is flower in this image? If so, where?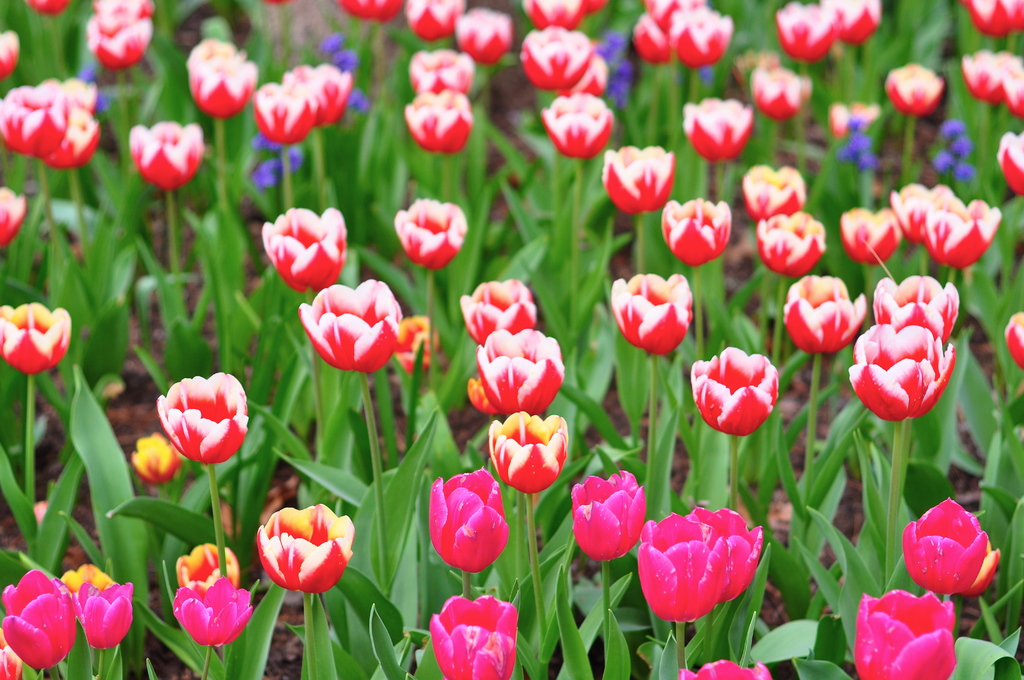
Yes, at left=871, top=271, right=964, bottom=343.
